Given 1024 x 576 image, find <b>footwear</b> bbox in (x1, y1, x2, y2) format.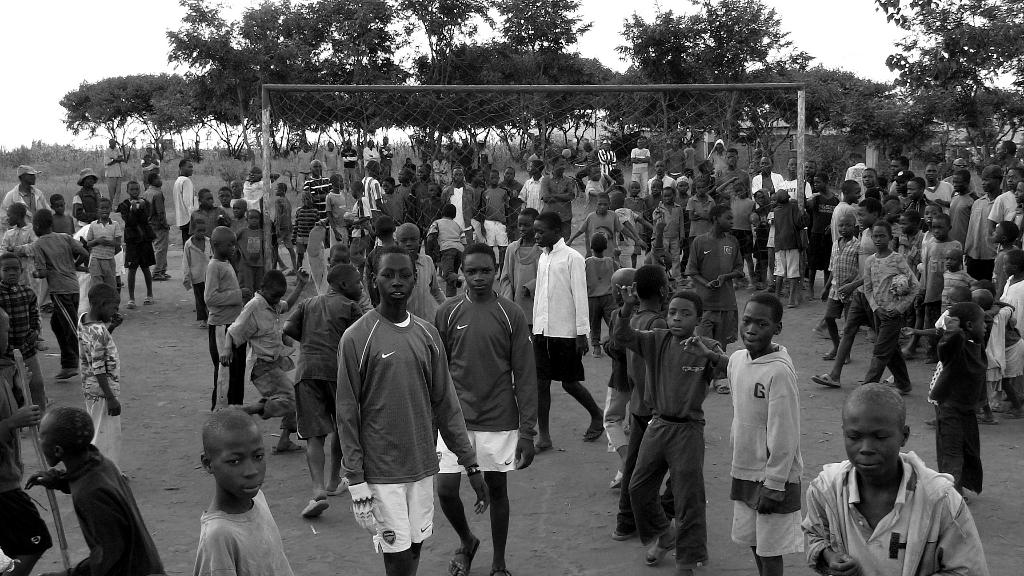
(731, 282, 739, 291).
